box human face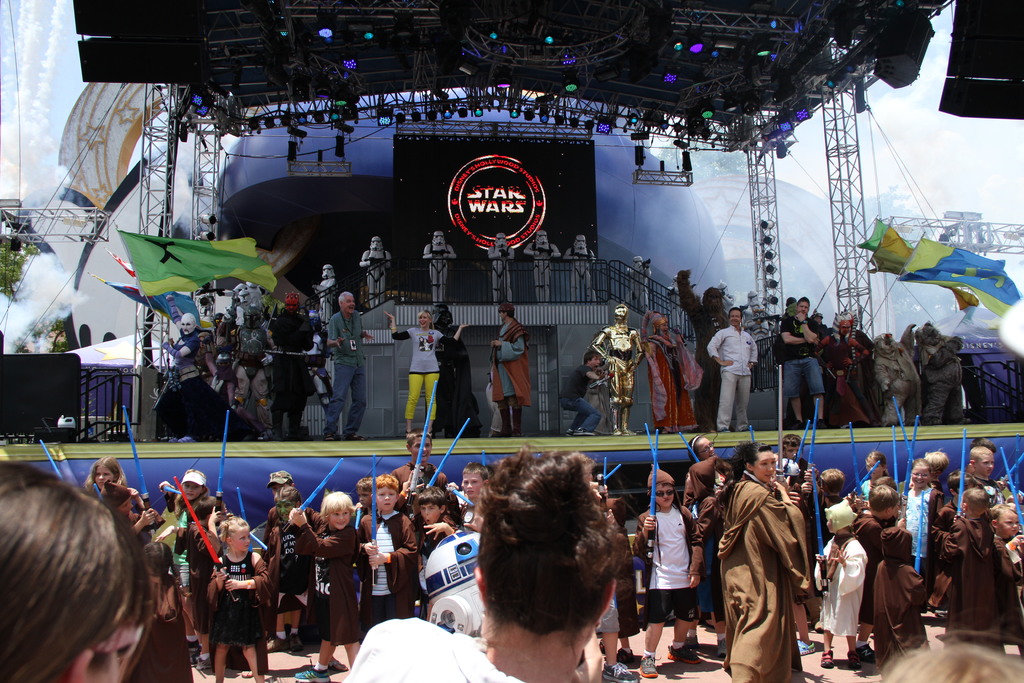
bbox=(181, 482, 201, 501)
